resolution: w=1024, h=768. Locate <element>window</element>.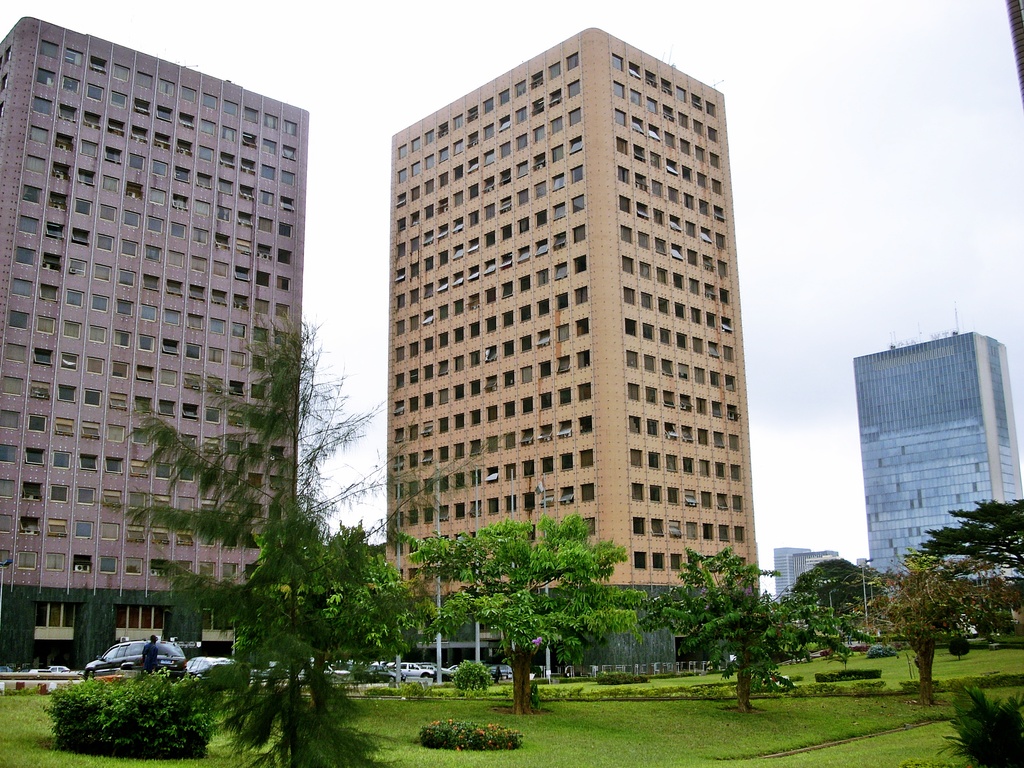
(left=472, top=349, right=479, bottom=366).
